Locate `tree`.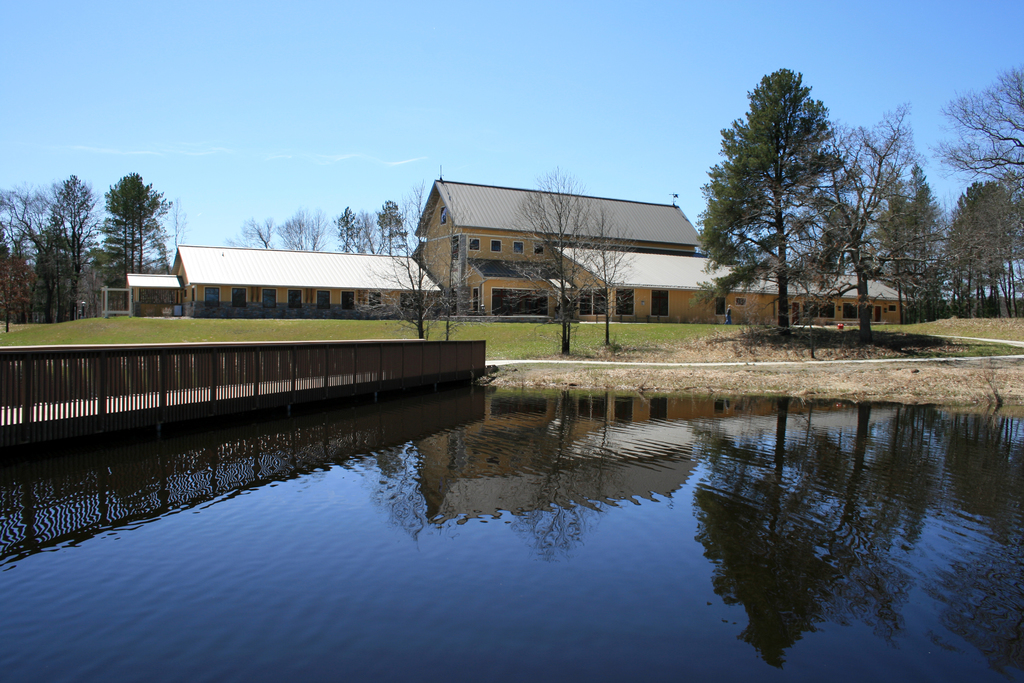
Bounding box: BBox(859, 89, 955, 340).
